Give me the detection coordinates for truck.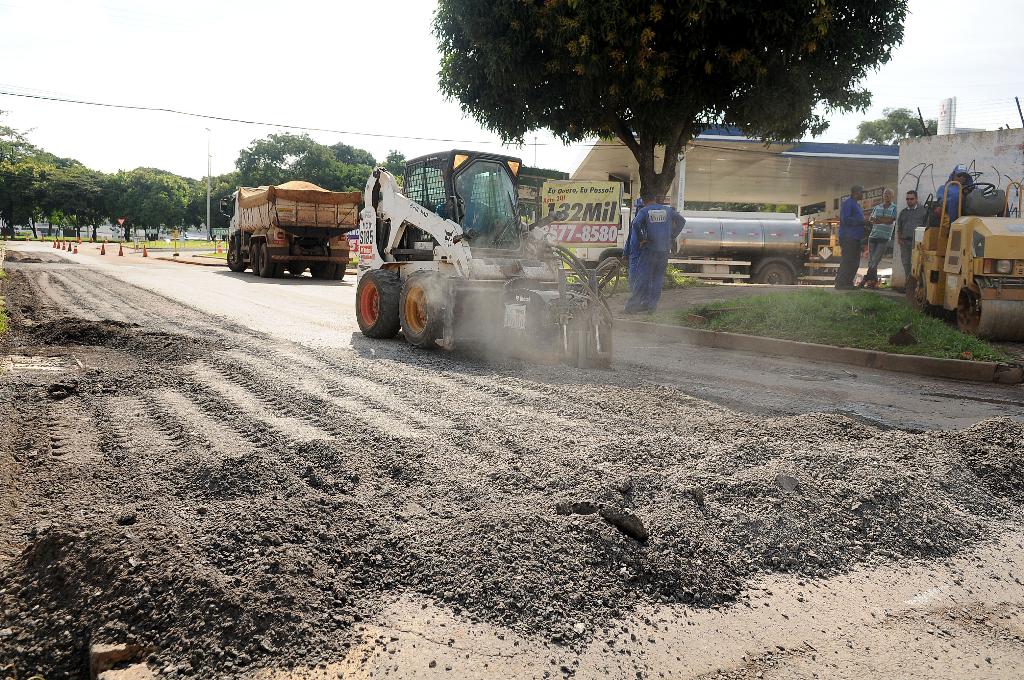
[x1=348, y1=153, x2=630, y2=369].
